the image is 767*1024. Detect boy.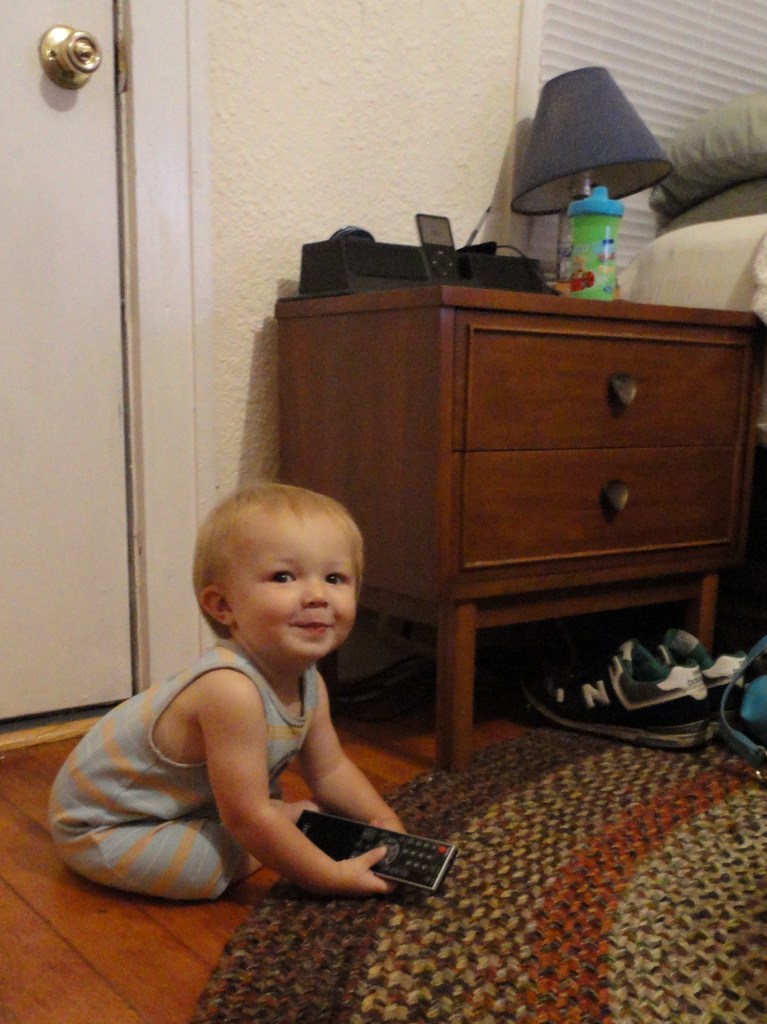
Detection: Rect(98, 488, 441, 932).
